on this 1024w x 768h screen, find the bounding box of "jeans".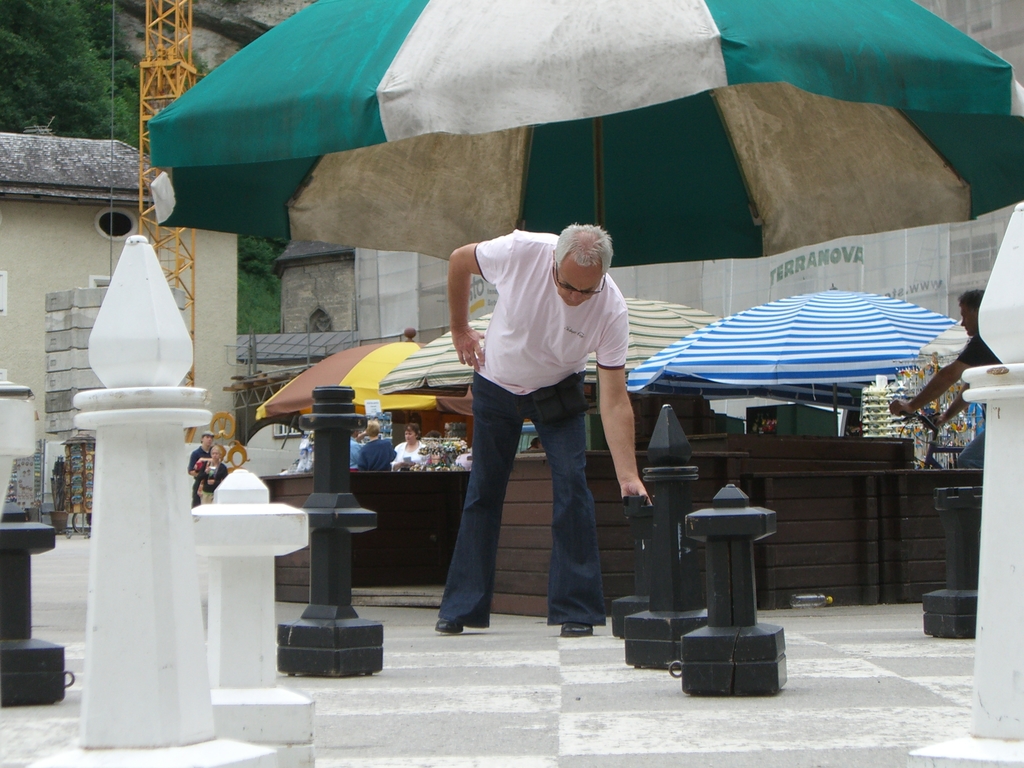
Bounding box: left=452, top=360, right=611, bottom=641.
